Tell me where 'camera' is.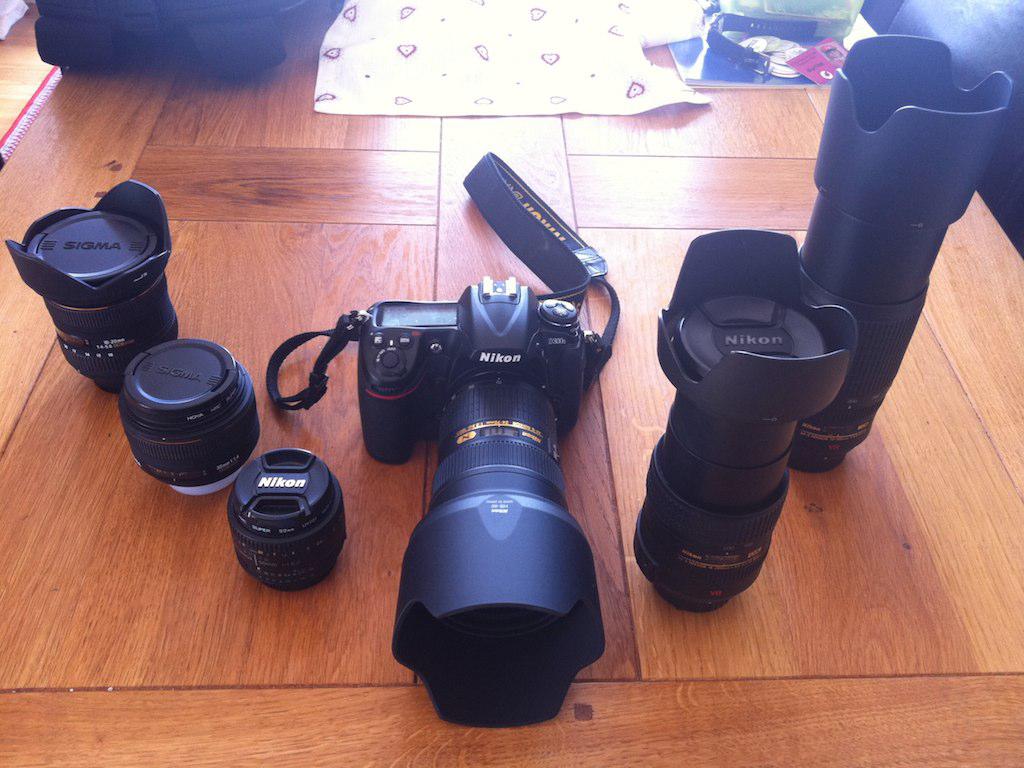
'camera' is at pyautogui.locateOnScreen(798, 32, 1016, 474).
